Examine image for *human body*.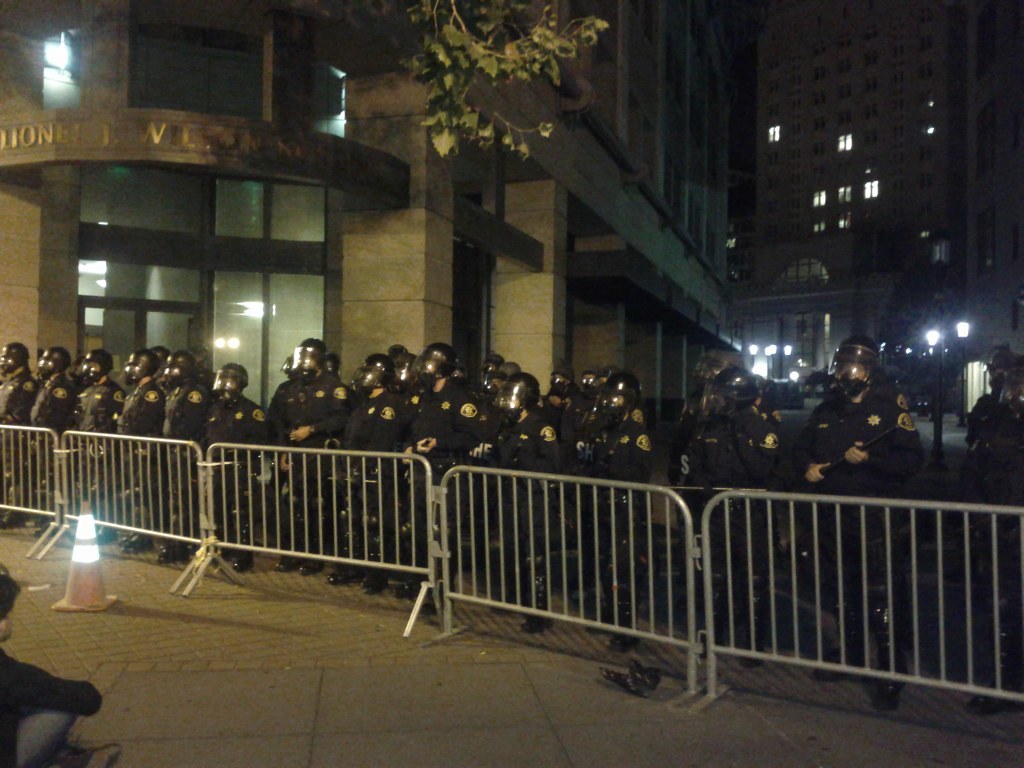
Examination result: 658 361 796 623.
